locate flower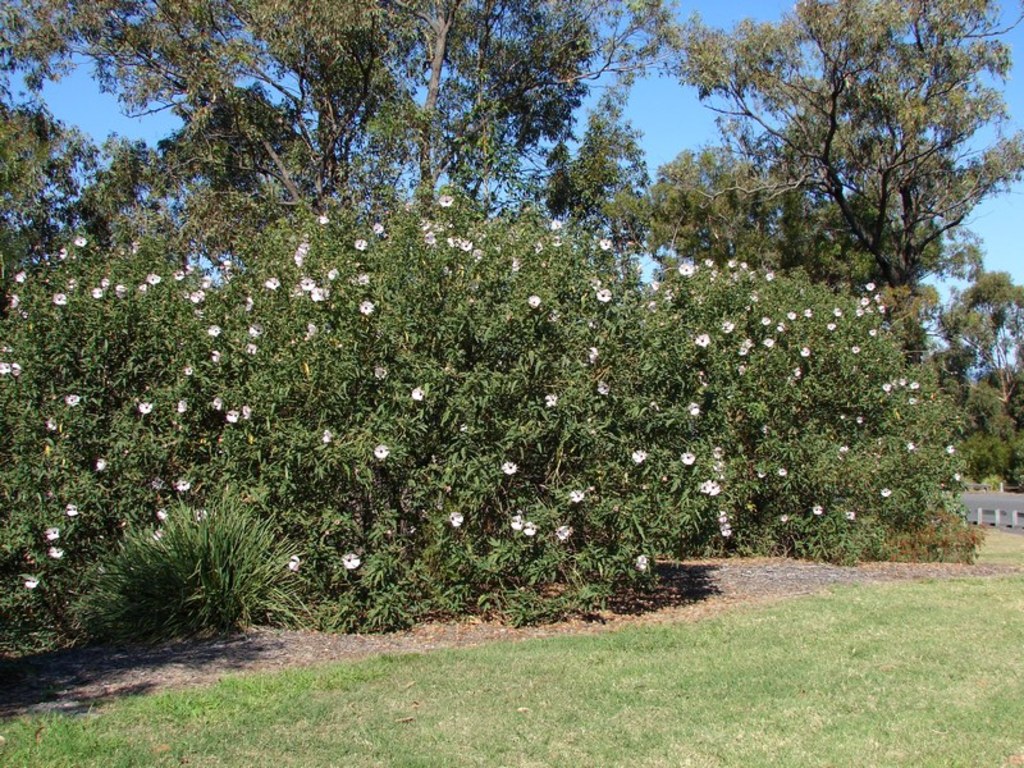
(99, 275, 113, 285)
